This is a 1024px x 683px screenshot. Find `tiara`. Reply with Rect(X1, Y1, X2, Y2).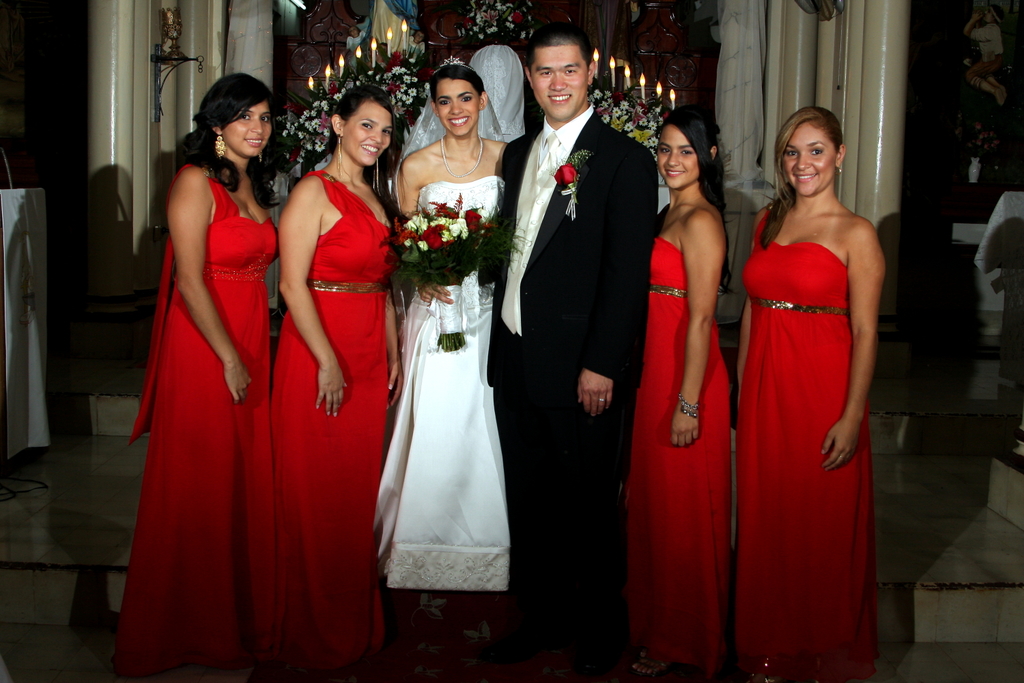
Rect(433, 57, 477, 77).
